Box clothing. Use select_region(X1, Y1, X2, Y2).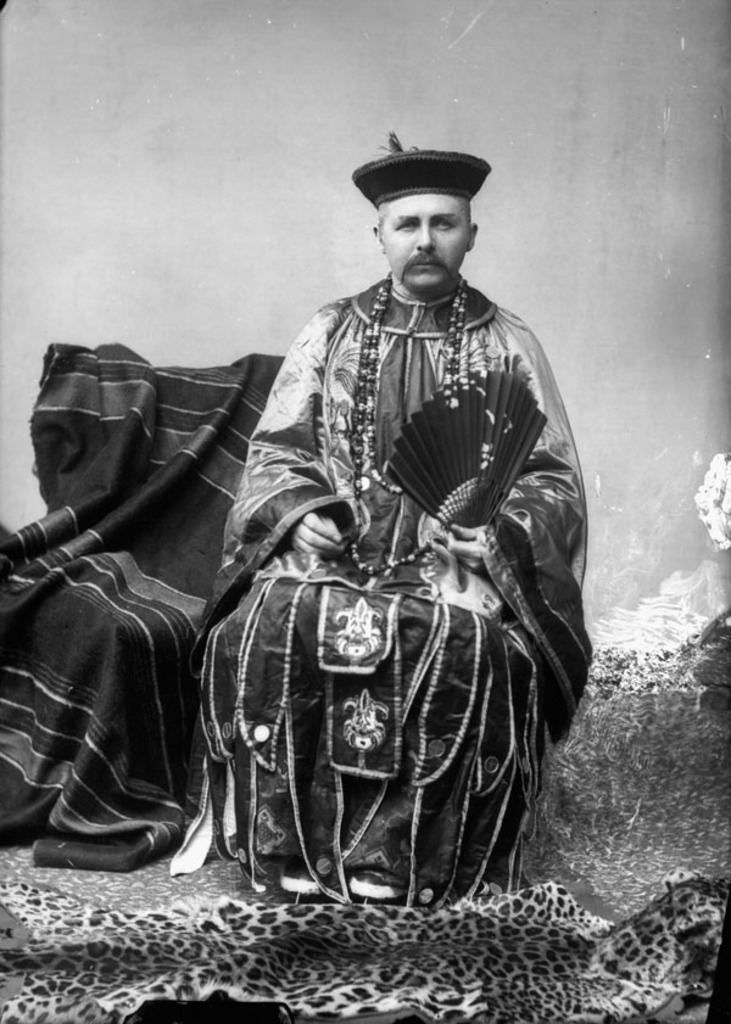
select_region(203, 234, 596, 913).
